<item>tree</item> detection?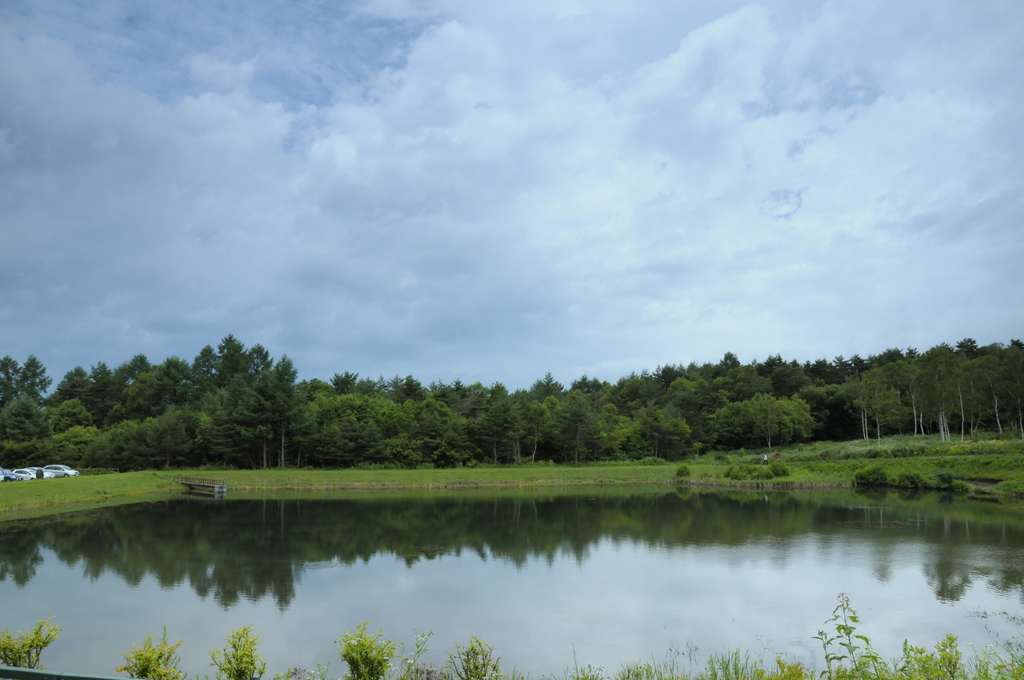
(378,398,418,469)
